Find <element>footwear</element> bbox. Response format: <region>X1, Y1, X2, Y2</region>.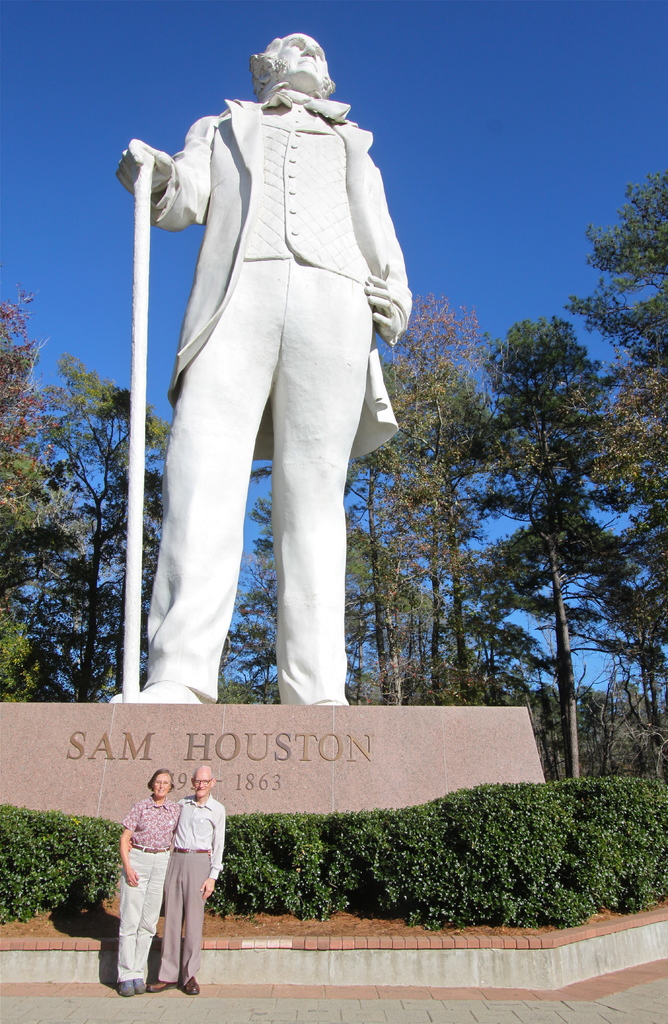
<region>115, 982, 134, 998</region>.
